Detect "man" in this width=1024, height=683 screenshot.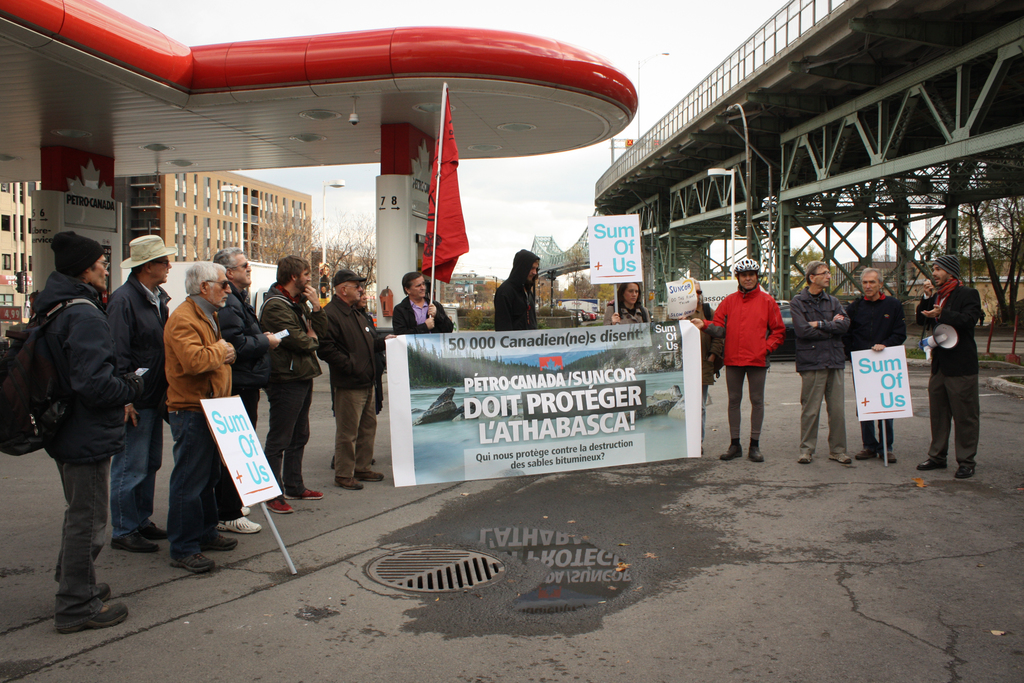
Detection: box=[495, 247, 541, 331].
